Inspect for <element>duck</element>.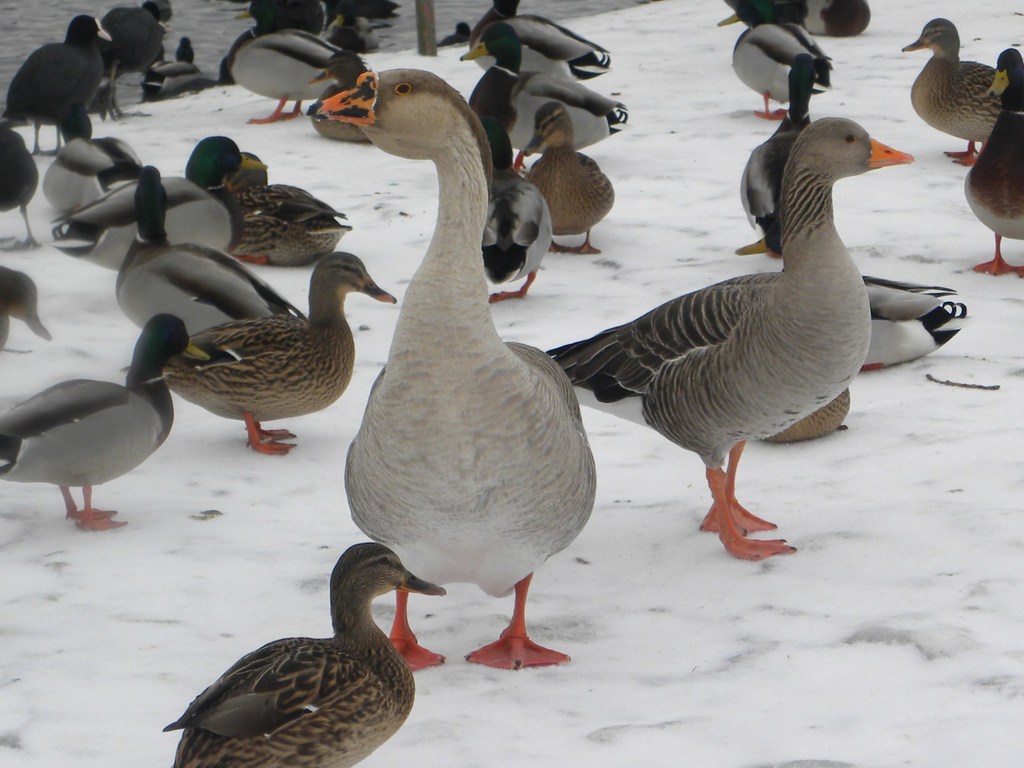
Inspection: box=[36, 140, 144, 252].
